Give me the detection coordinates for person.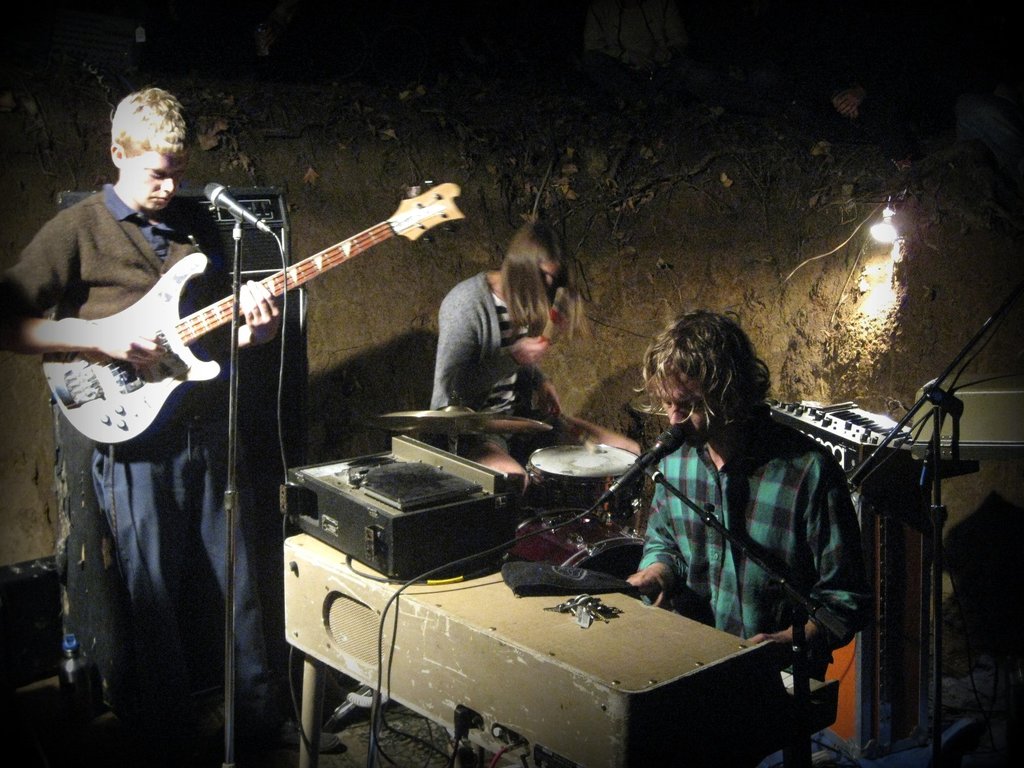
select_region(0, 87, 335, 750).
